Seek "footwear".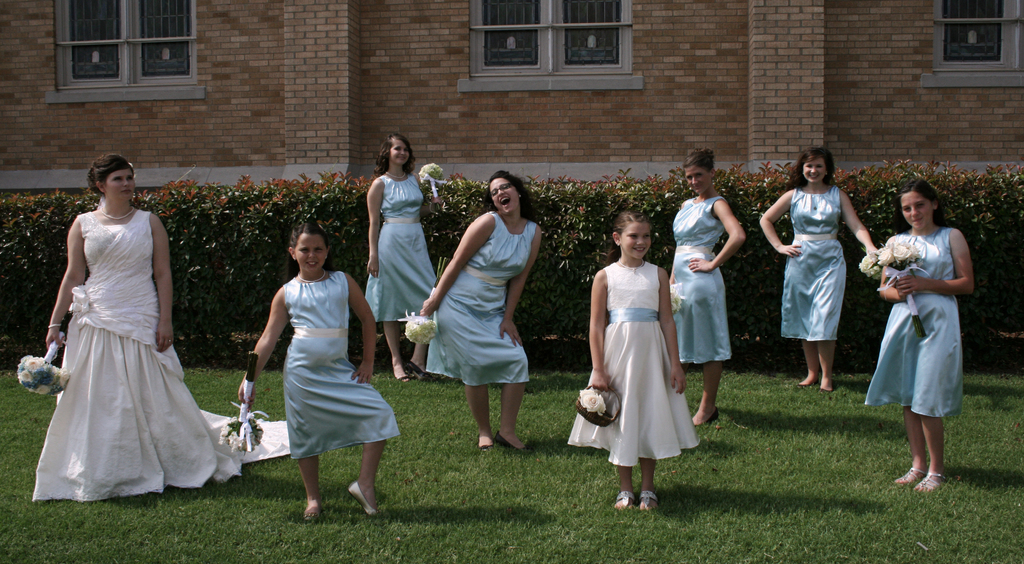
897:465:918:486.
